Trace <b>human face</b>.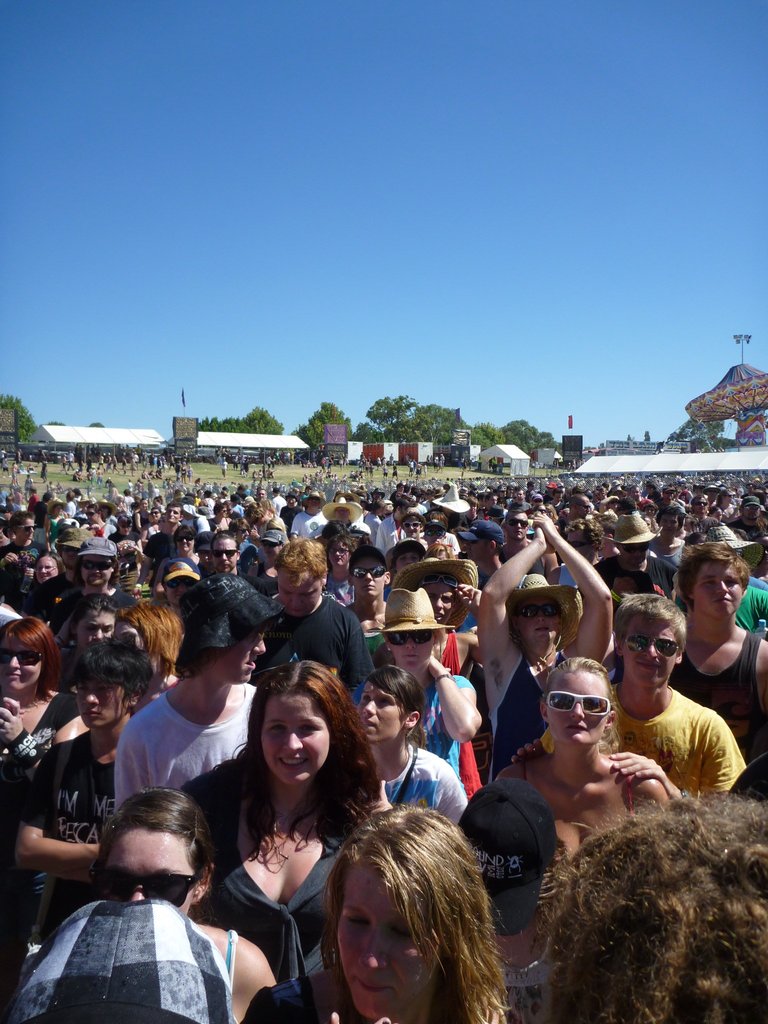
Traced to crop(354, 680, 404, 743).
